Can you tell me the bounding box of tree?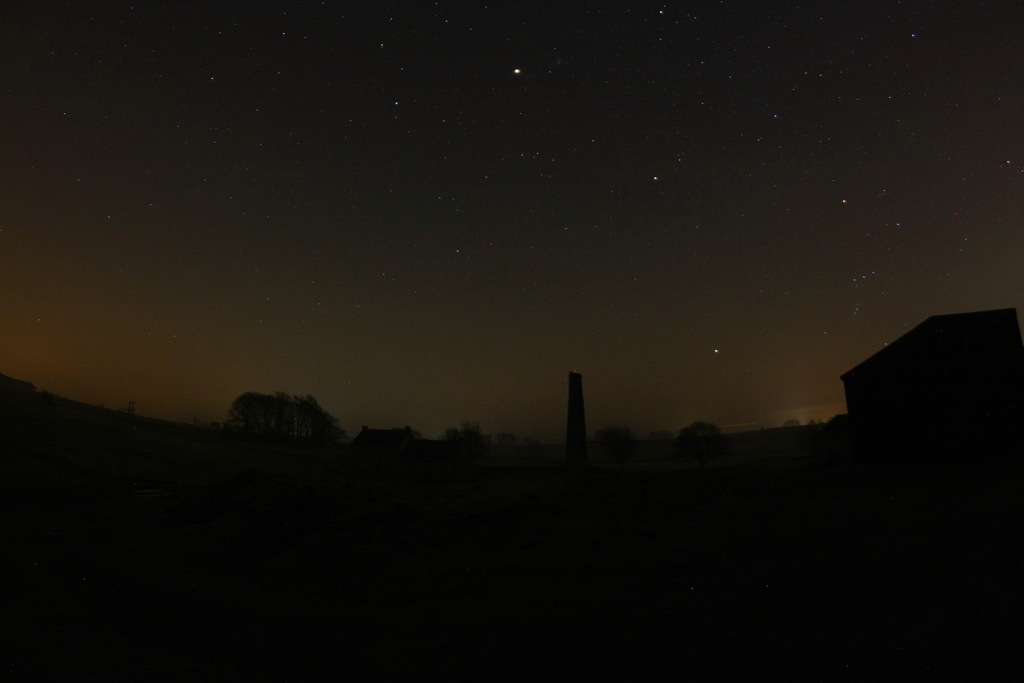
{"left": 645, "top": 431, "right": 674, "bottom": 445}.
